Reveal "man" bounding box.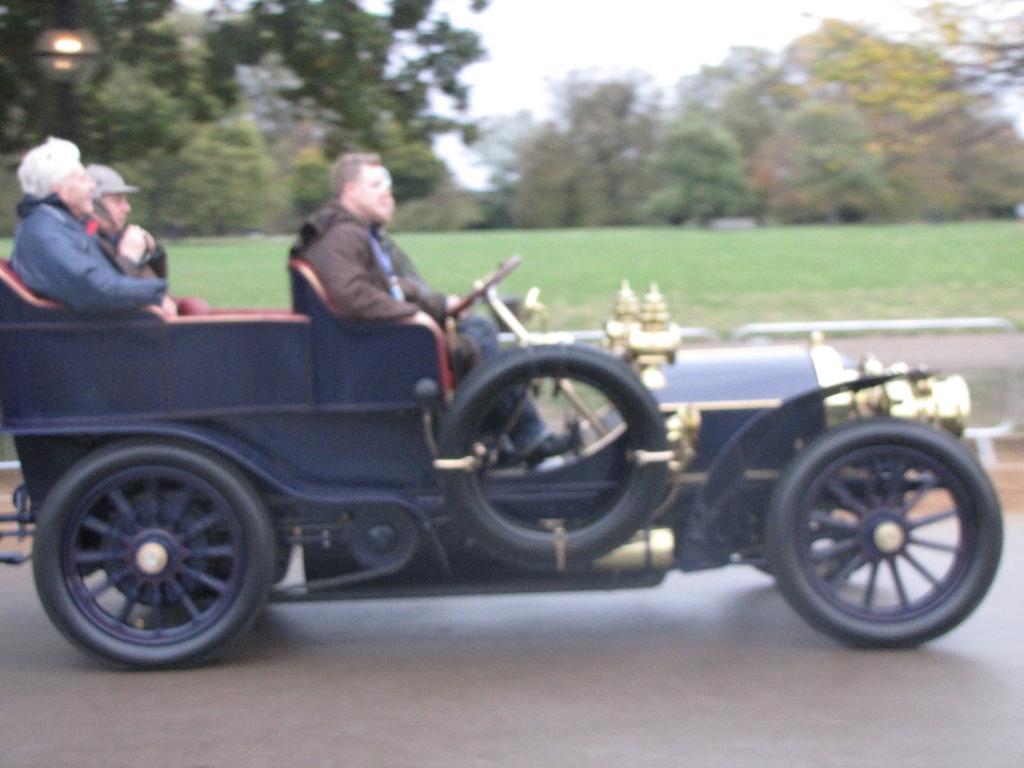
Revealed: <region>378, 205, 457, 301</region>.
